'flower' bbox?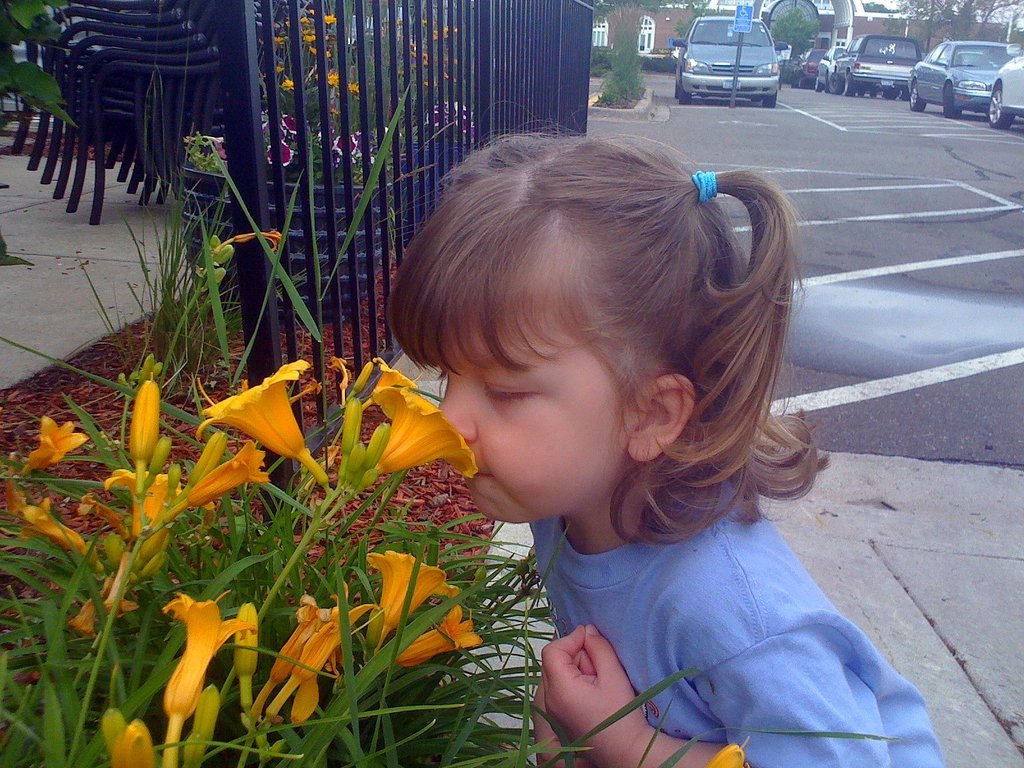
[x1=73, y1=585, x2=104, y2=642]
